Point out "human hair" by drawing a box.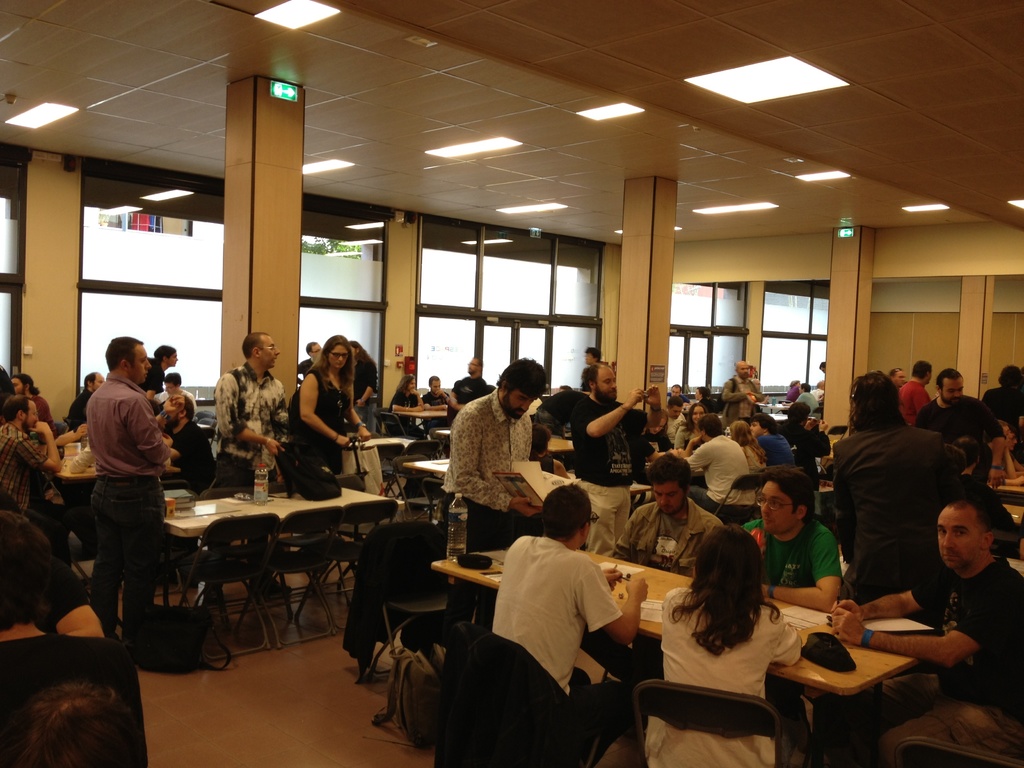
584:346:600:359.
